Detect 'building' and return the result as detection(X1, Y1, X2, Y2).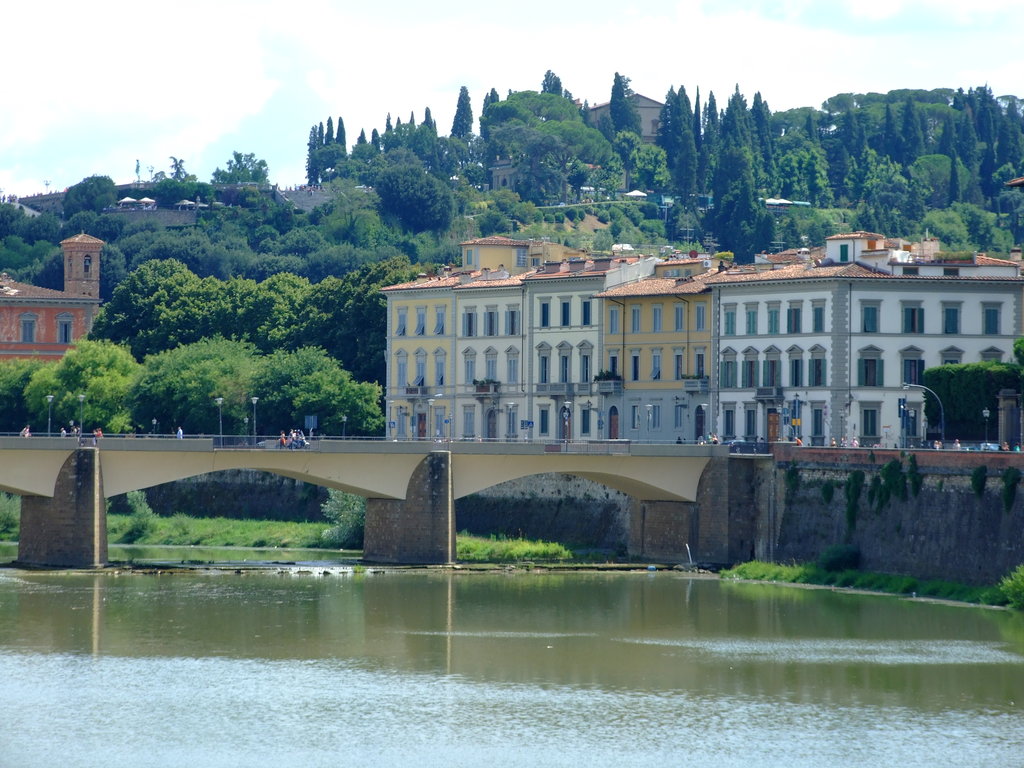
detection(374, 232, 1023, 447).
